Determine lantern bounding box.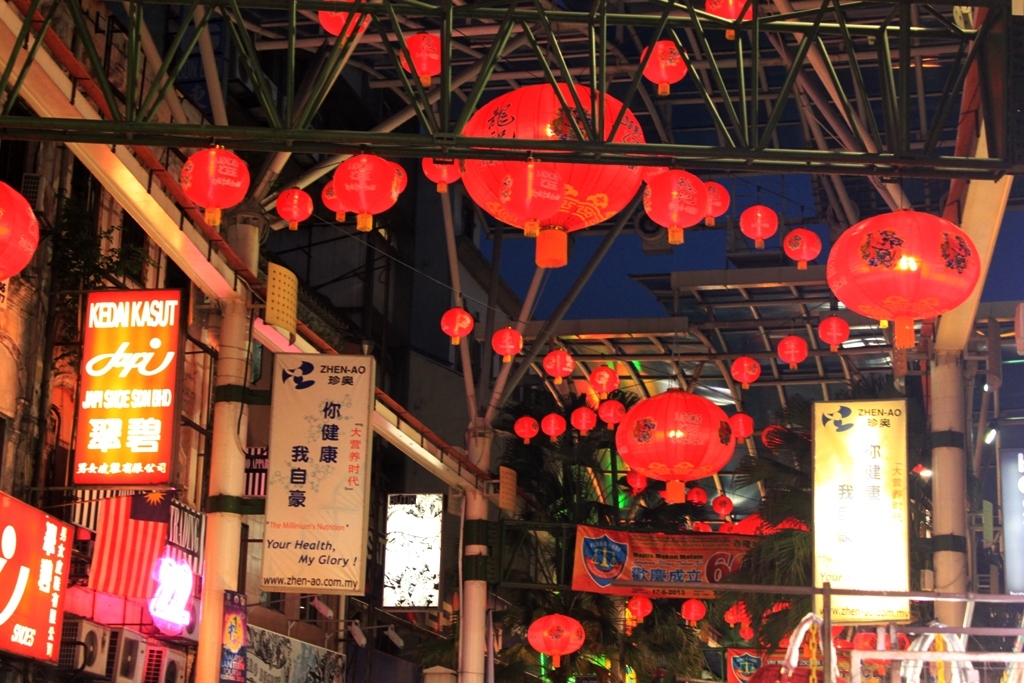
Determined: bbox=(398, 33, 445, 84).
